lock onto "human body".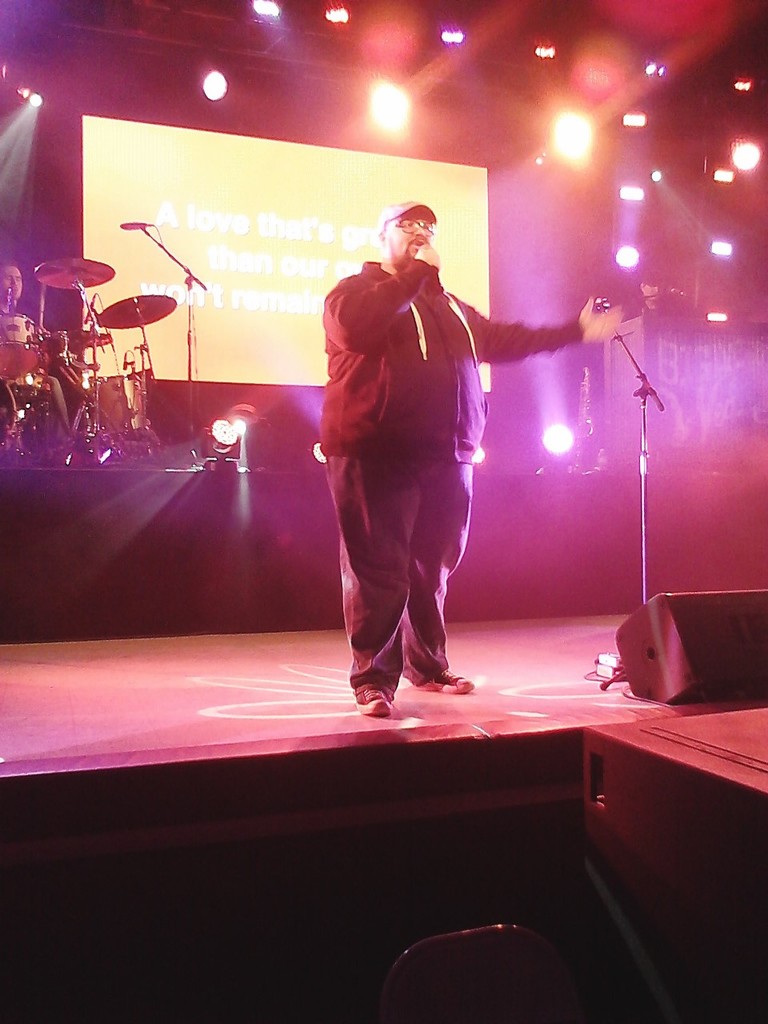
Locked: bbox=(322, 200, 624, 721).
